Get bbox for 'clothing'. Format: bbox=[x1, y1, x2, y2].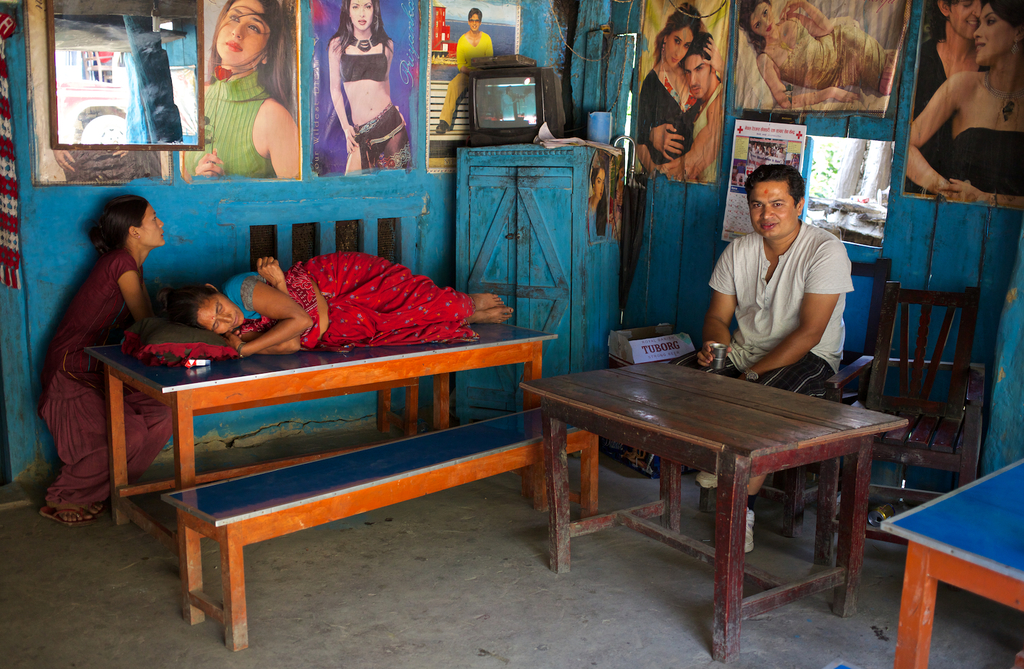
bbox=[444, 30, 500, 126].
